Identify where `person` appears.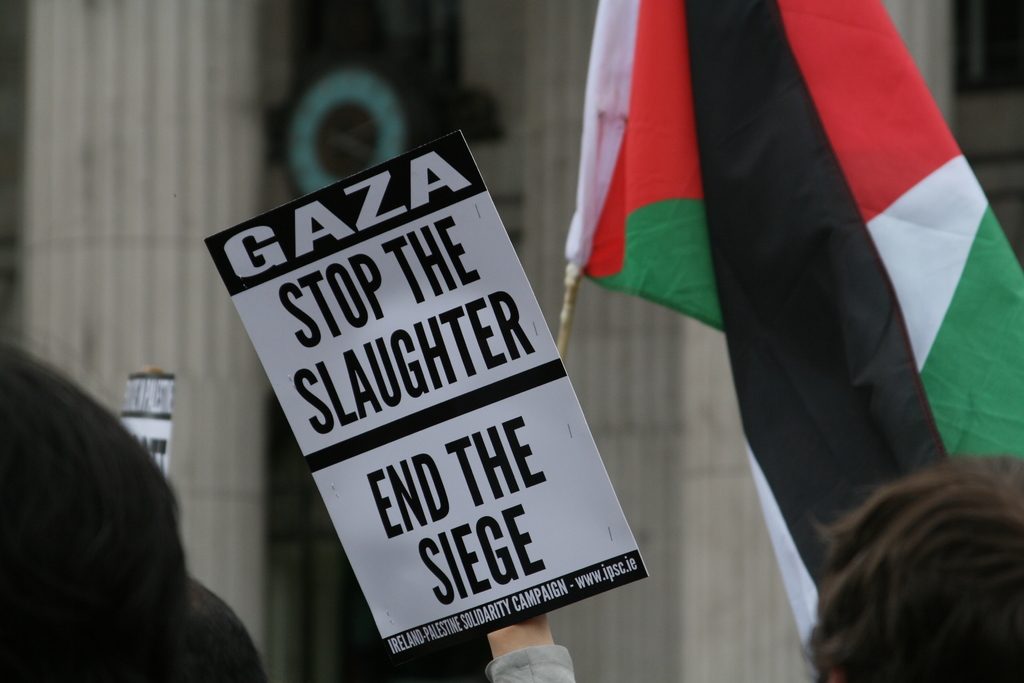
Appears at <region>0, 325, 187, 682</region>.
